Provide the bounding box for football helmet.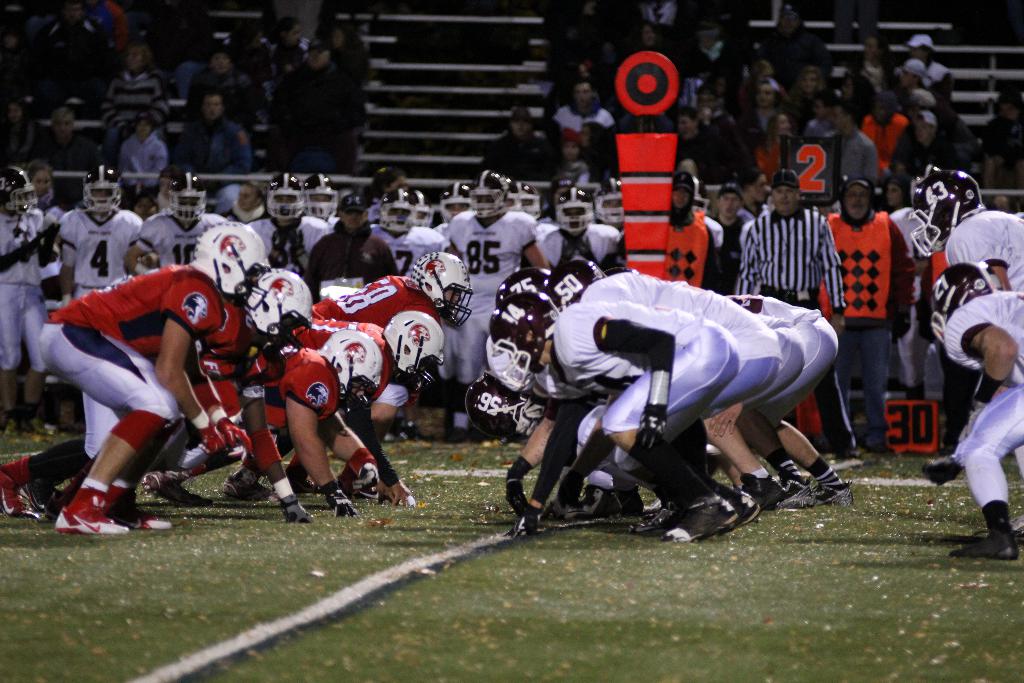
x1=381 y1=309 x2=446 y2=393.
